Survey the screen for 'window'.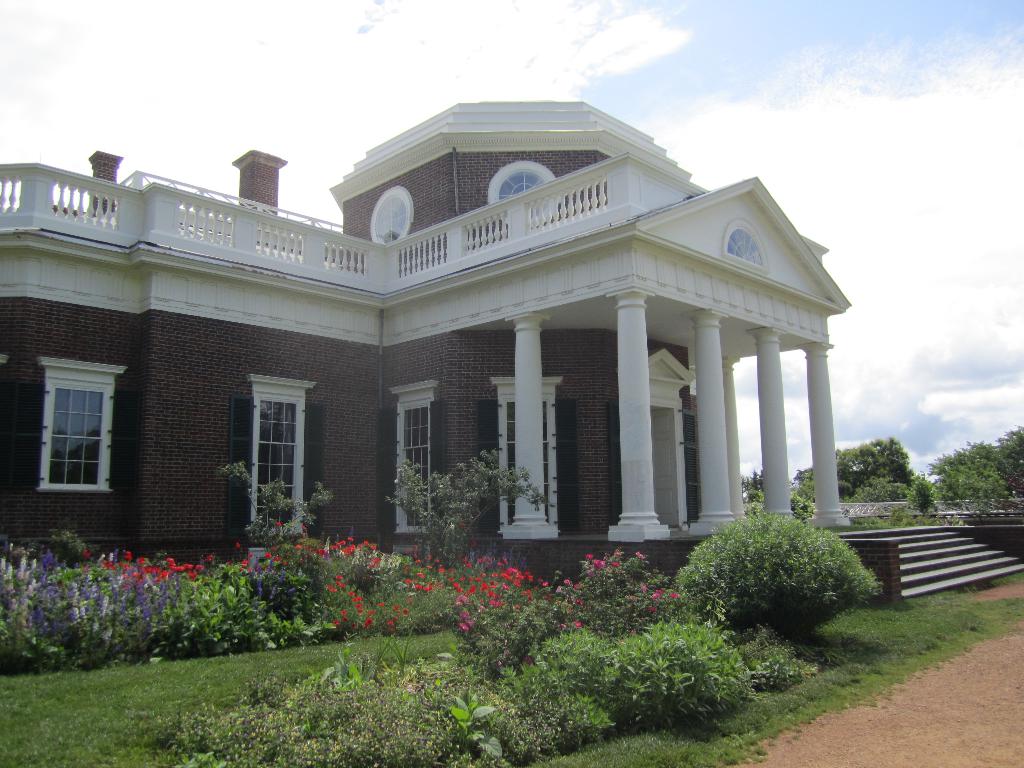
Survey found: <box>22,348,125,501</box>.
